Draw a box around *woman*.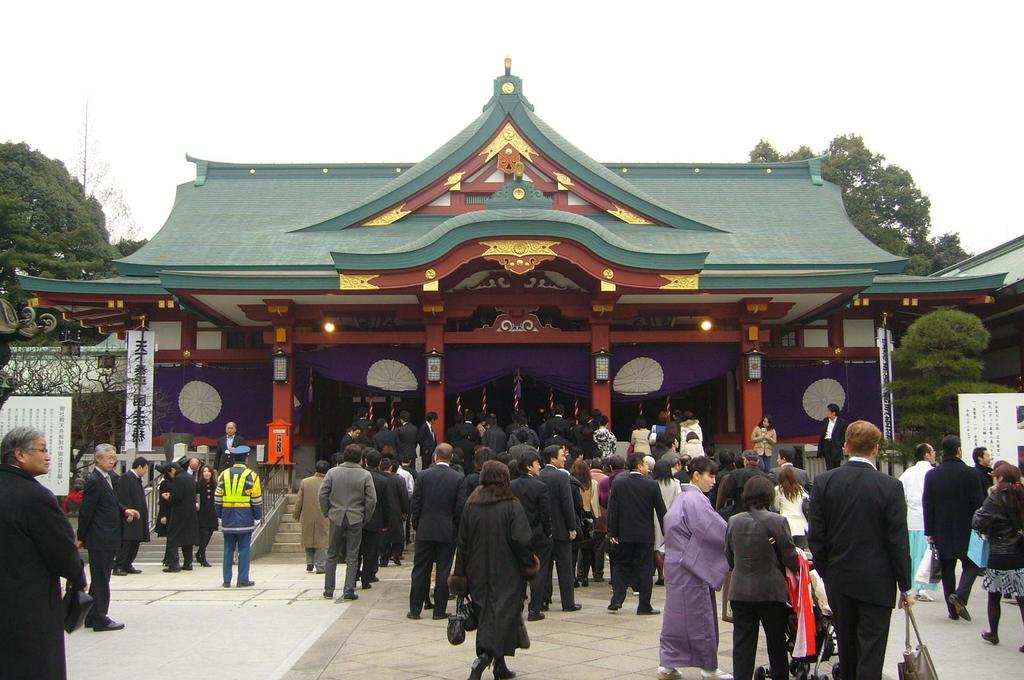
bbox=[683, 431, 705, 459].
